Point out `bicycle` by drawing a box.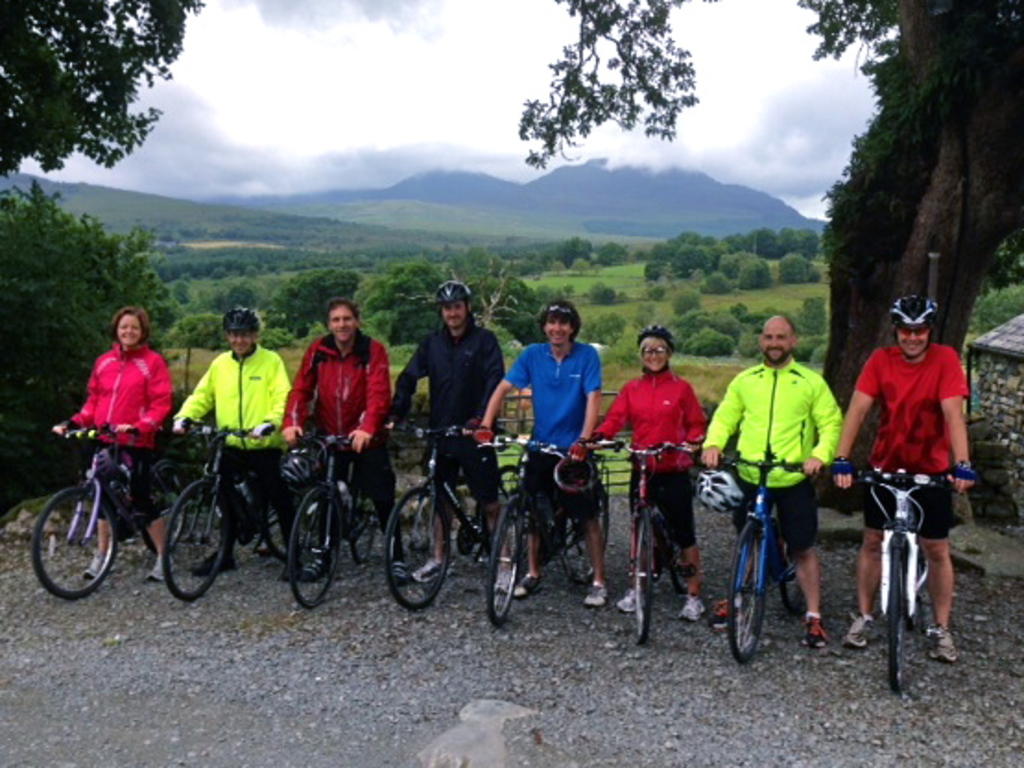
[x1=828, y1=469, x2=965, y2=694].
